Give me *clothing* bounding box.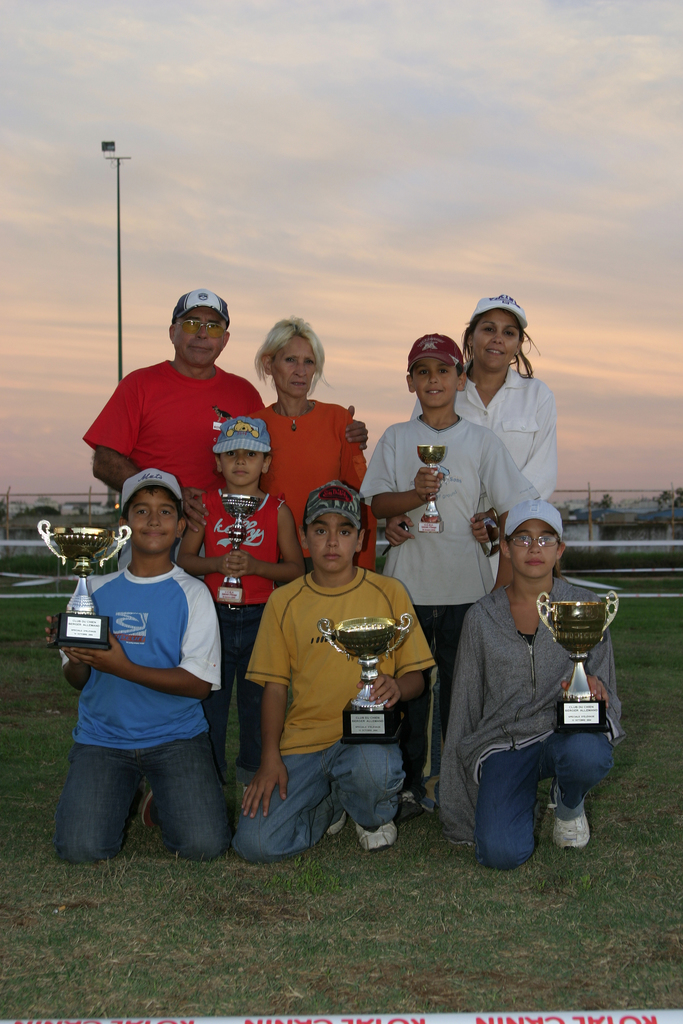
x1=267 y1=407 x2=365 y2=531.
